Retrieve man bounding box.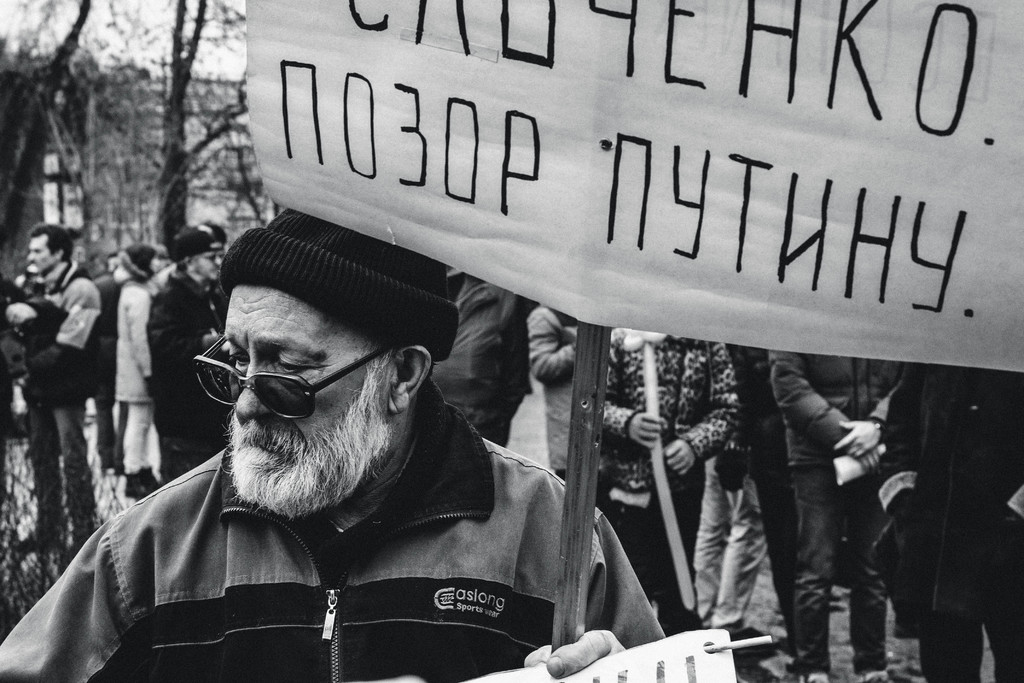
Bounding box: 690 347 778 661.
